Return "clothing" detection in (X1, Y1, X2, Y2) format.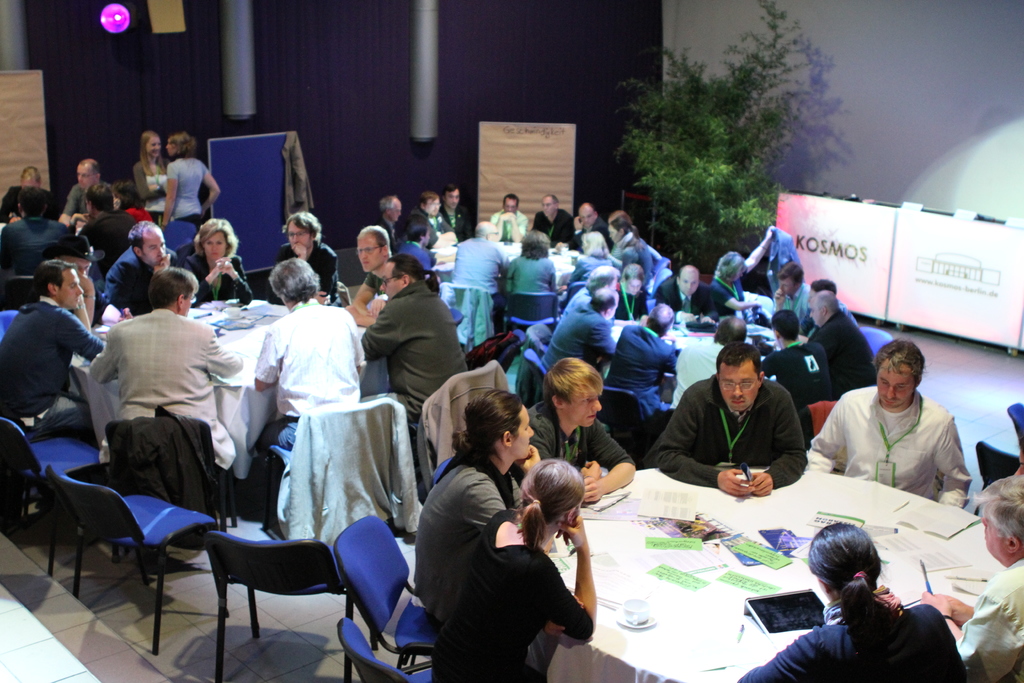
(87, 309, 244, 473).
